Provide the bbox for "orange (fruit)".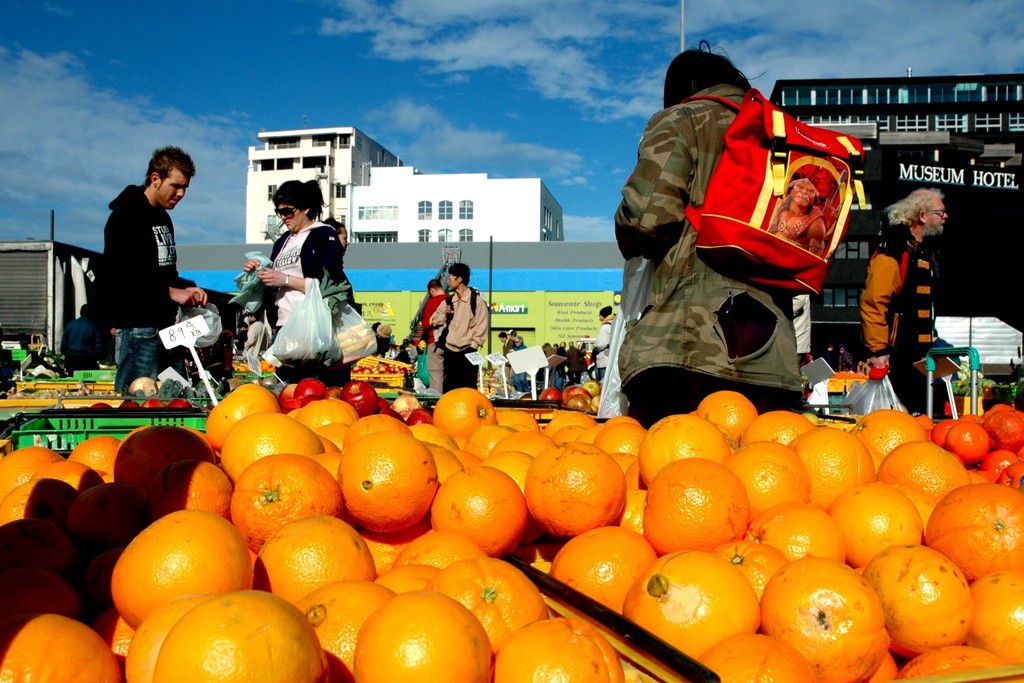
bbox(122, 597, 205, 682).
